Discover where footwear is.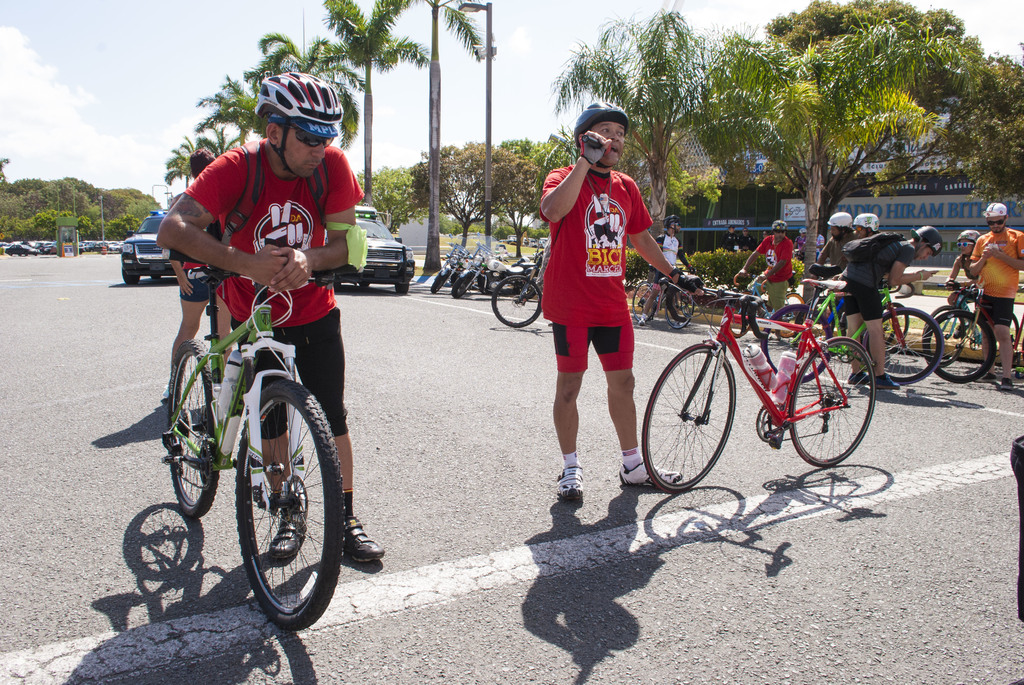
Discovered at (341,512,384,563).
